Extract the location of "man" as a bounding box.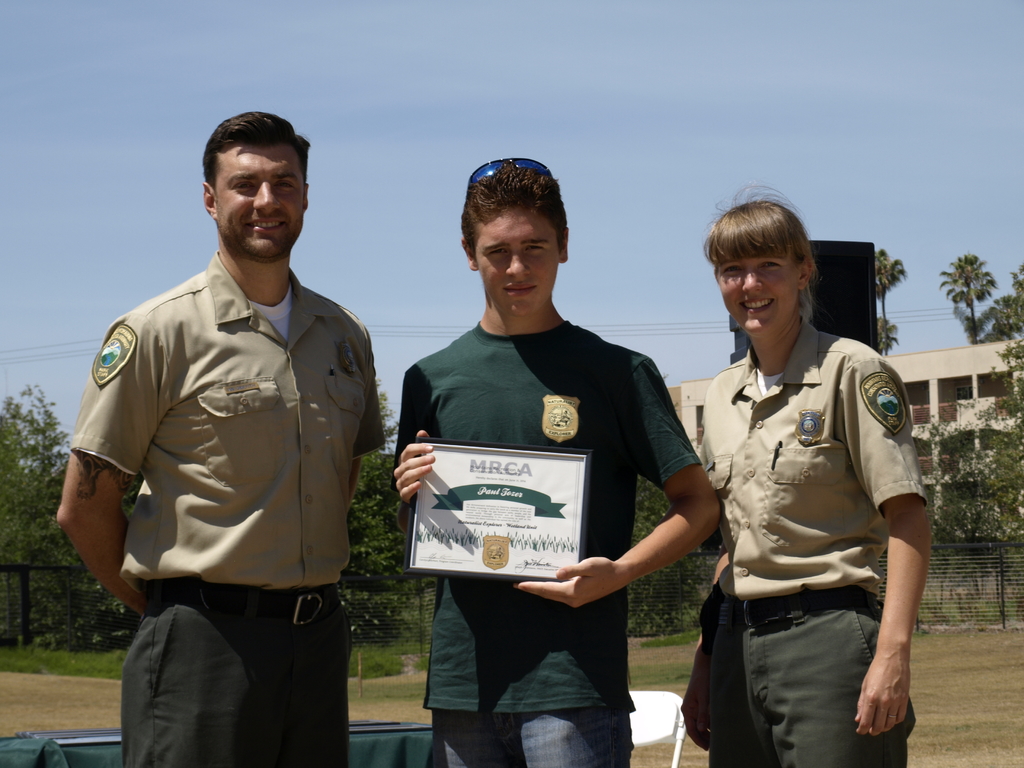
(x1=67, y1=115, x2=376, y2=748).
